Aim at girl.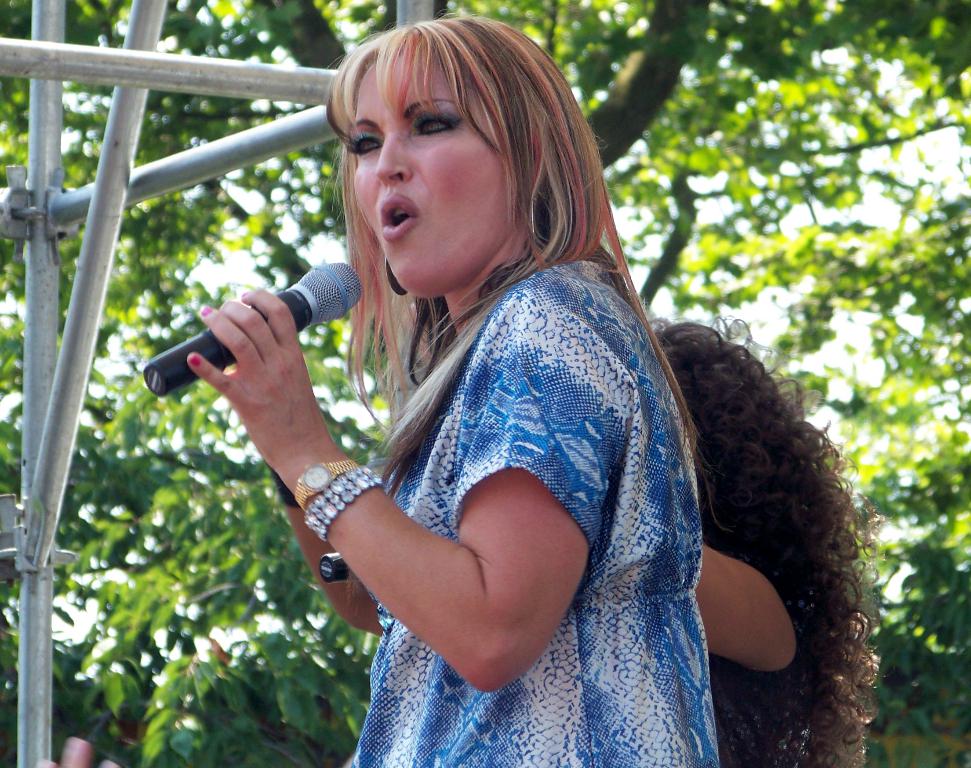
Aimed at Rect(186, 6, 721, 767).
